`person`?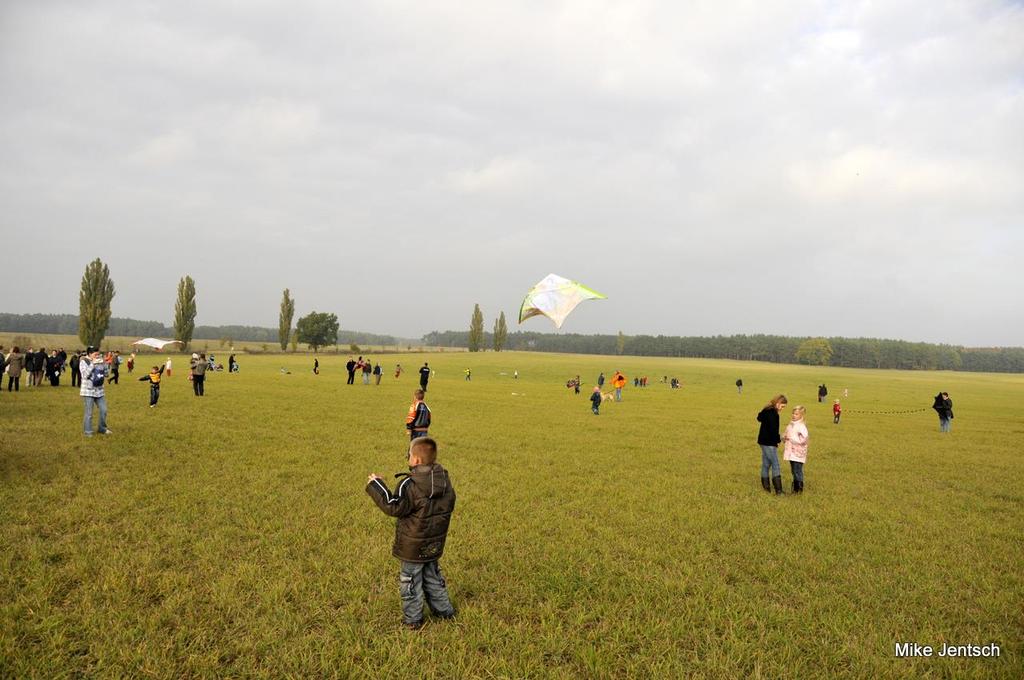
<bbox>310, 356, 320, 377</bbox>
